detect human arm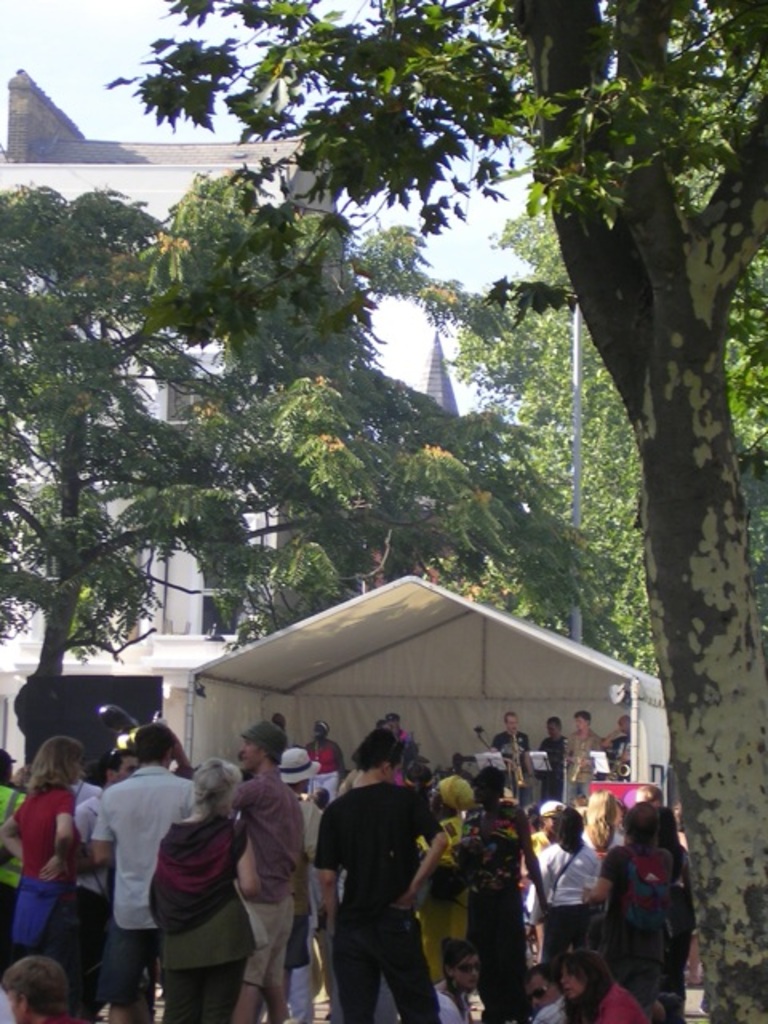
select_region(582, 853, 613, 906)
